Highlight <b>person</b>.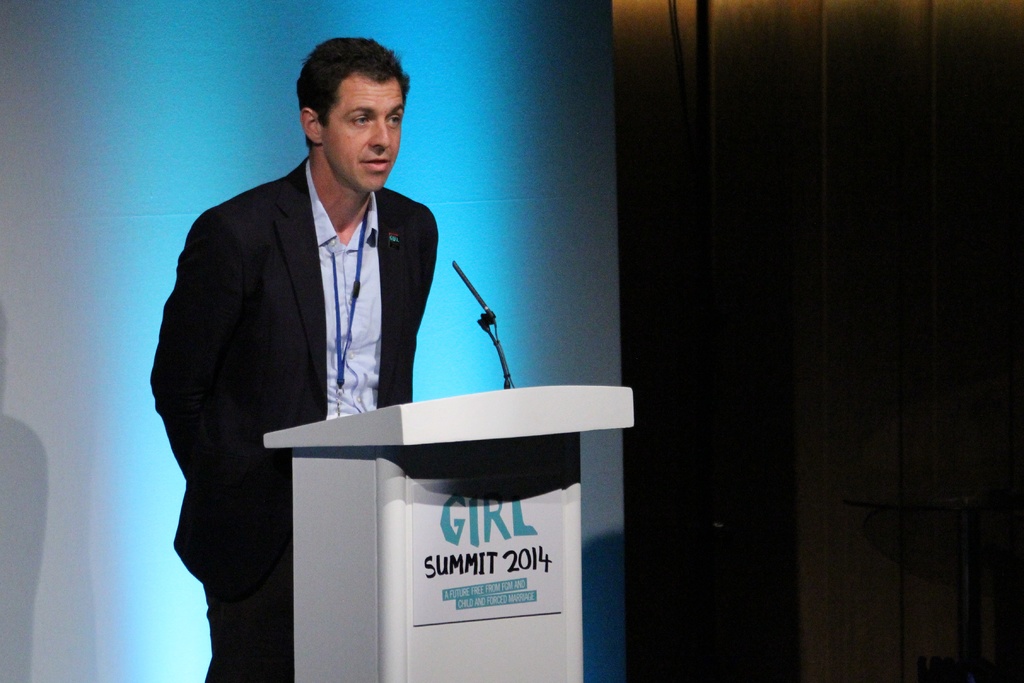
Highlighted region: l=163, t=43, r=516, b=657.
